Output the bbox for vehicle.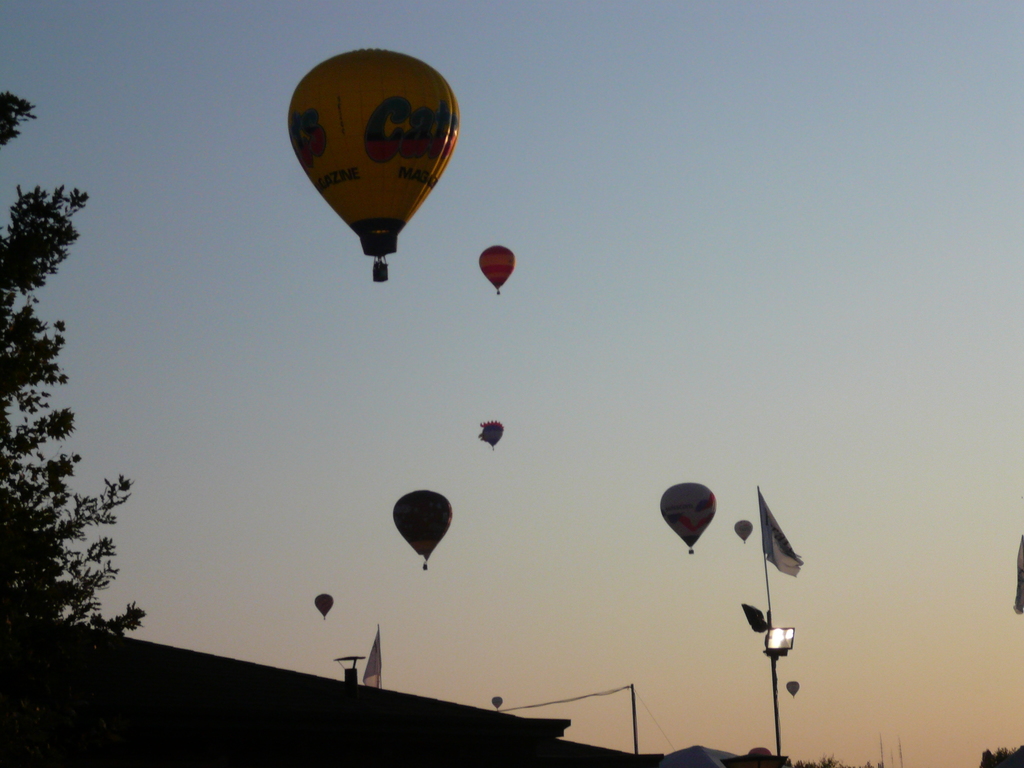
crop(284, 46, 463, 284).
